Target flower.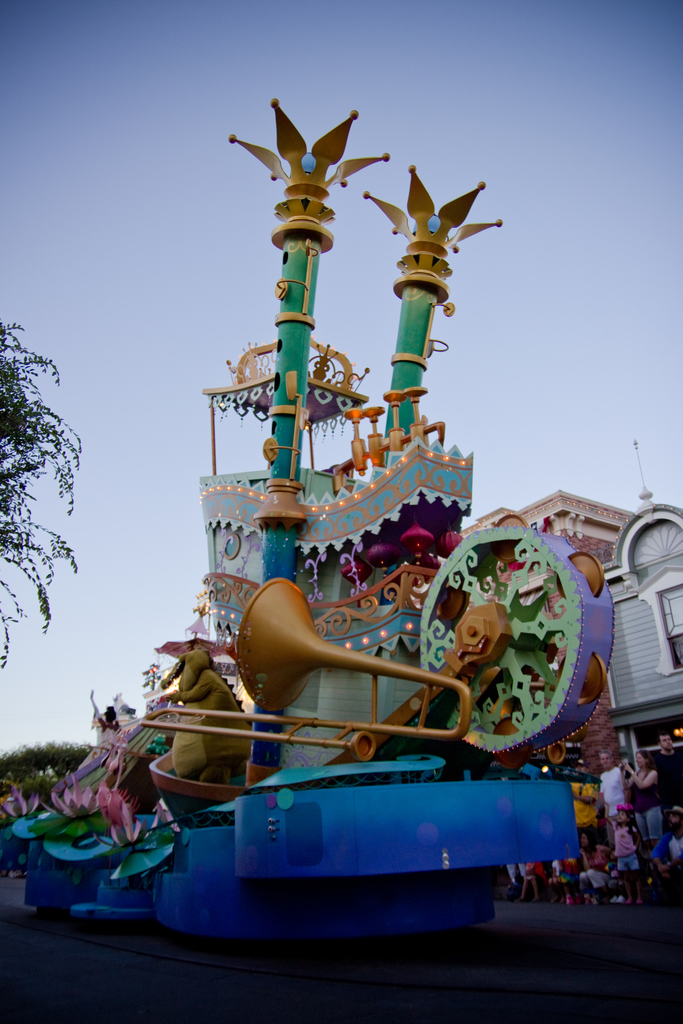
Target region: <bbox>238, 92, 400, 214</bbox>.
